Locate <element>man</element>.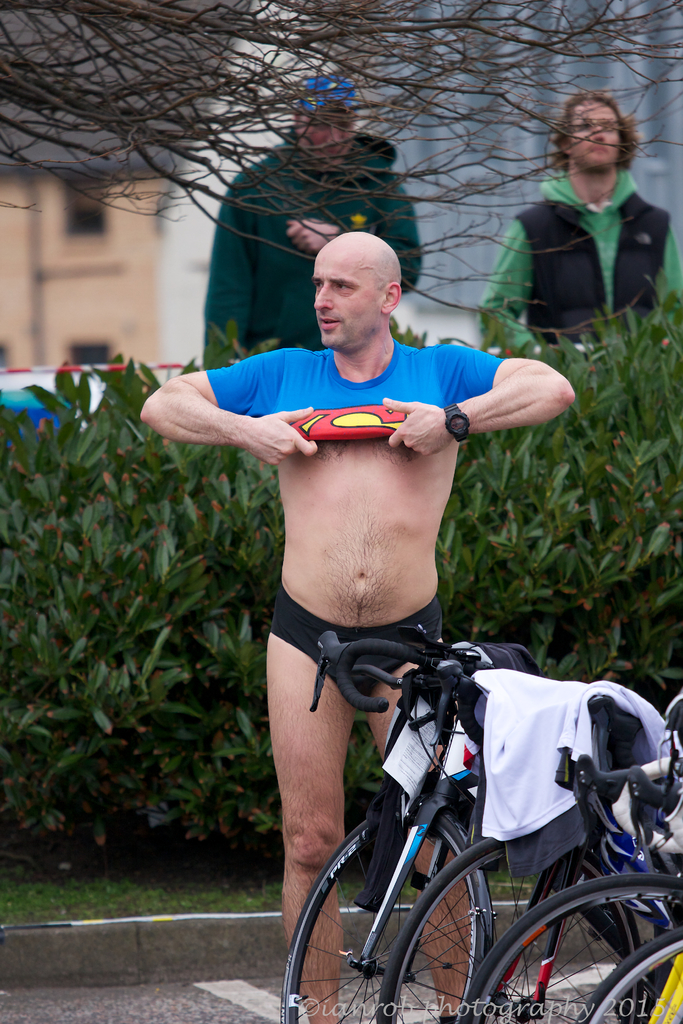
Bounding box: {"x1": 202, "y1": 70, "x2": 430, "y2": 364}.
